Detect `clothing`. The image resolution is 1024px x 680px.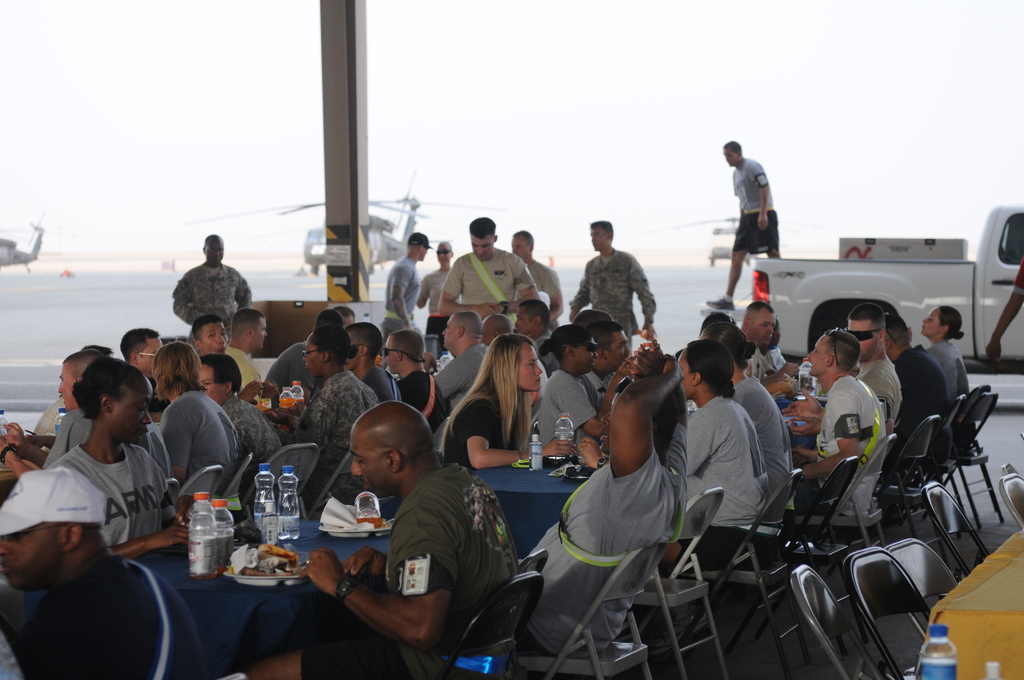
439 245 532 317.
